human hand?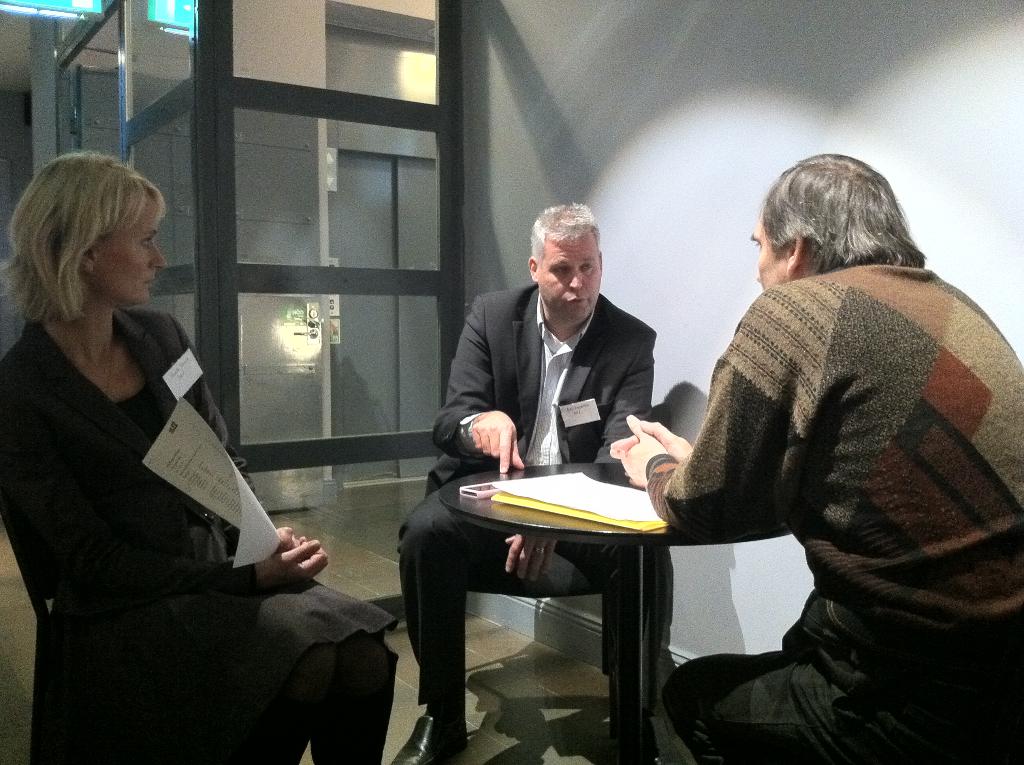
{"x1": 257, "y1": 536, "x2": 329, "y2": 588}
